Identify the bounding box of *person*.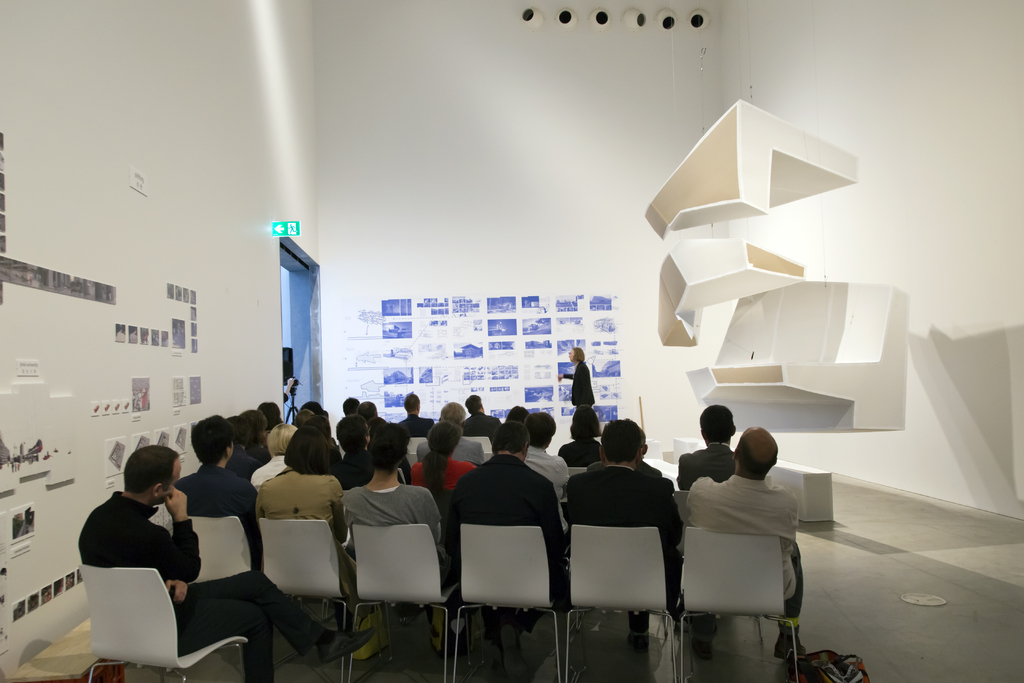
bbox(397, 391, 432, 434).
